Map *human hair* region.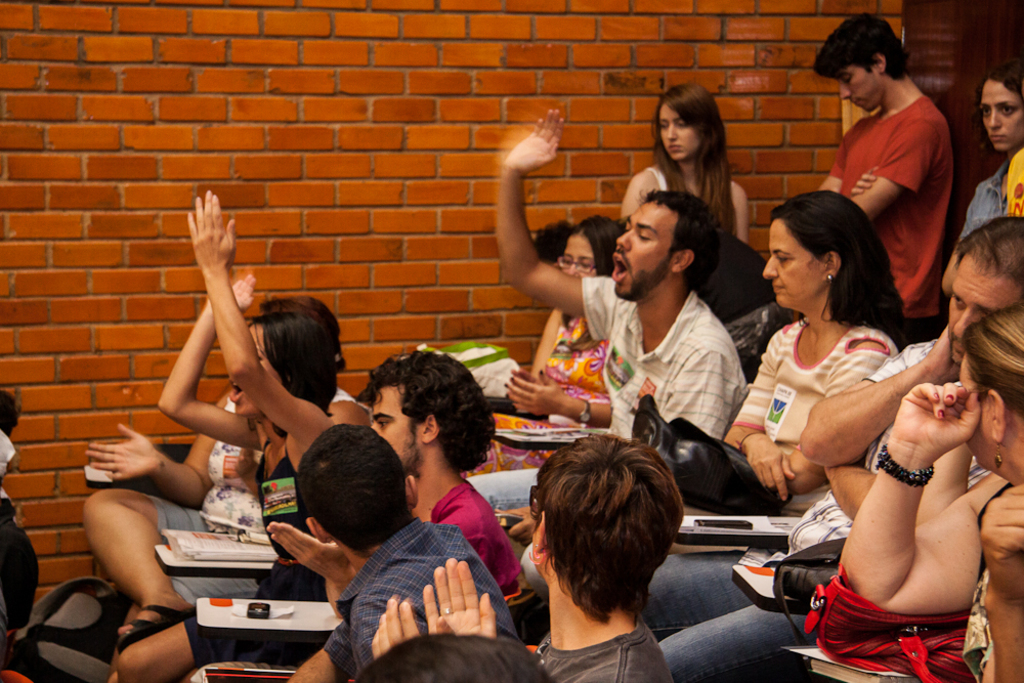
Mapped to l=813, t=8, r=915, b=85.
